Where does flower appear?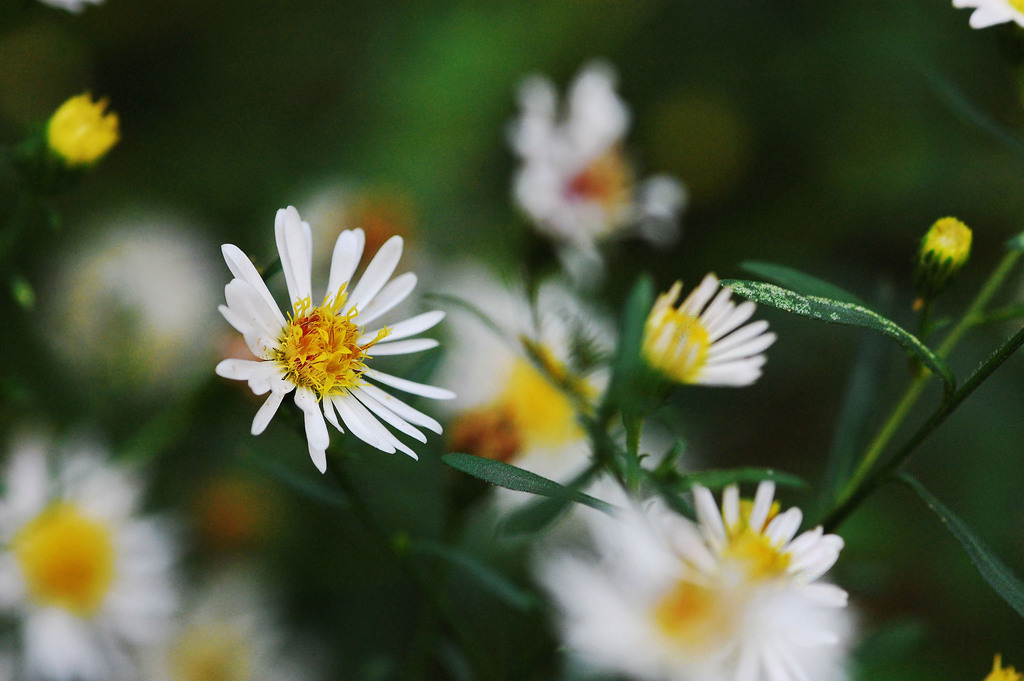
Appears at select_region(504, 63, 686, 274).
